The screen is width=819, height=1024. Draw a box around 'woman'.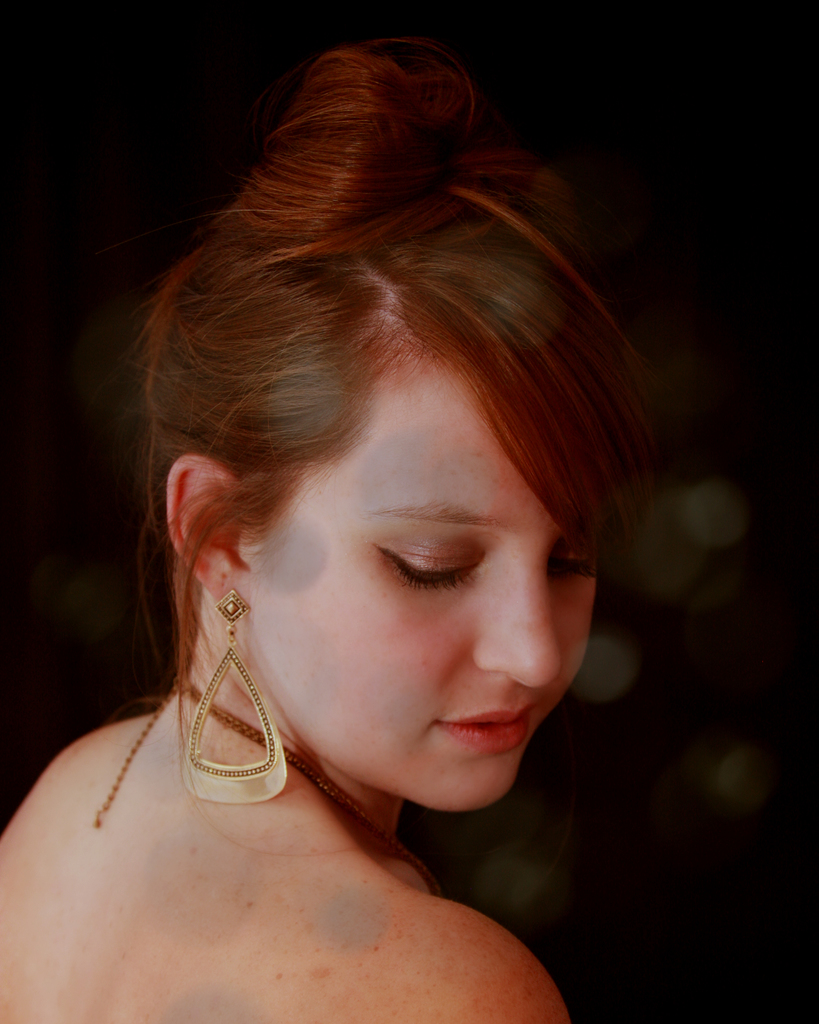
box=[4, 0, 694, 1023].
